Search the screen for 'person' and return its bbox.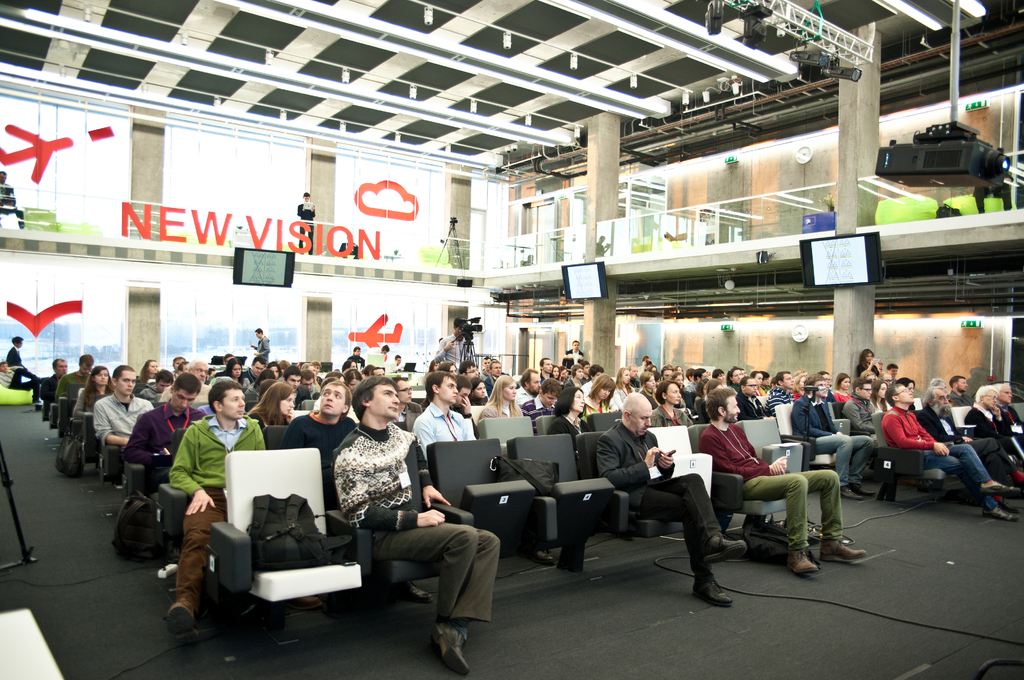
Found: detection(172, 378, 267, 644).
